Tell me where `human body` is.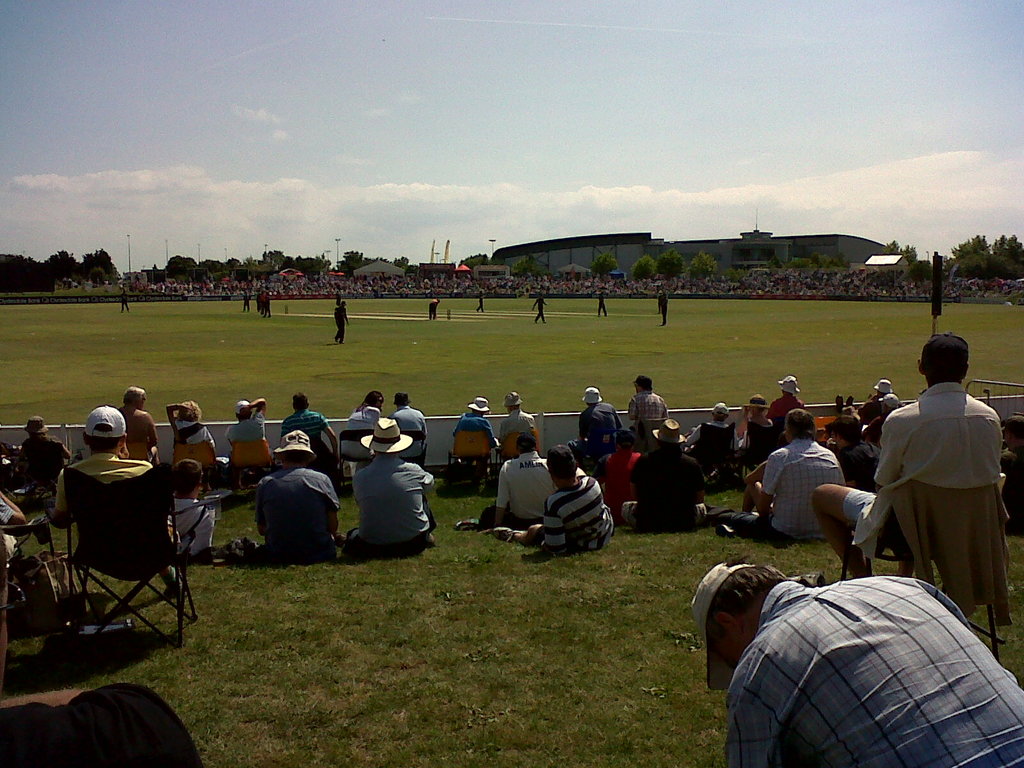
`human body` is at detection(116, 408, 159, 459).
